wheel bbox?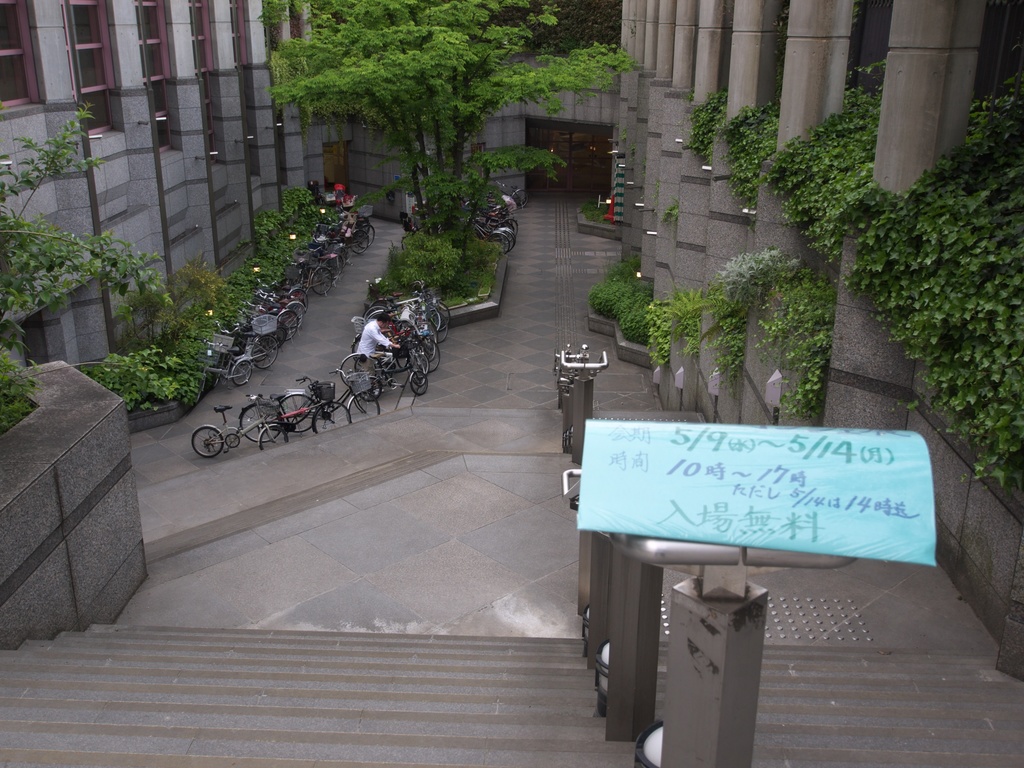
Rect(410, 374, 428, 397)
